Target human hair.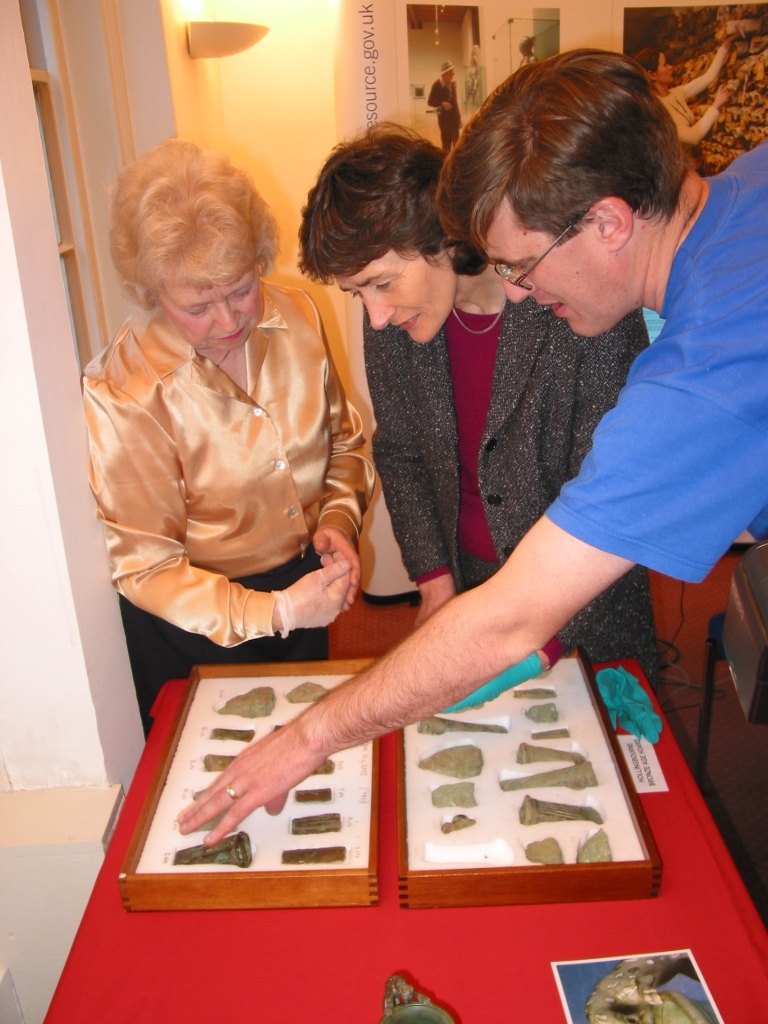
Target region: locate(112, 141, 275, 317).
